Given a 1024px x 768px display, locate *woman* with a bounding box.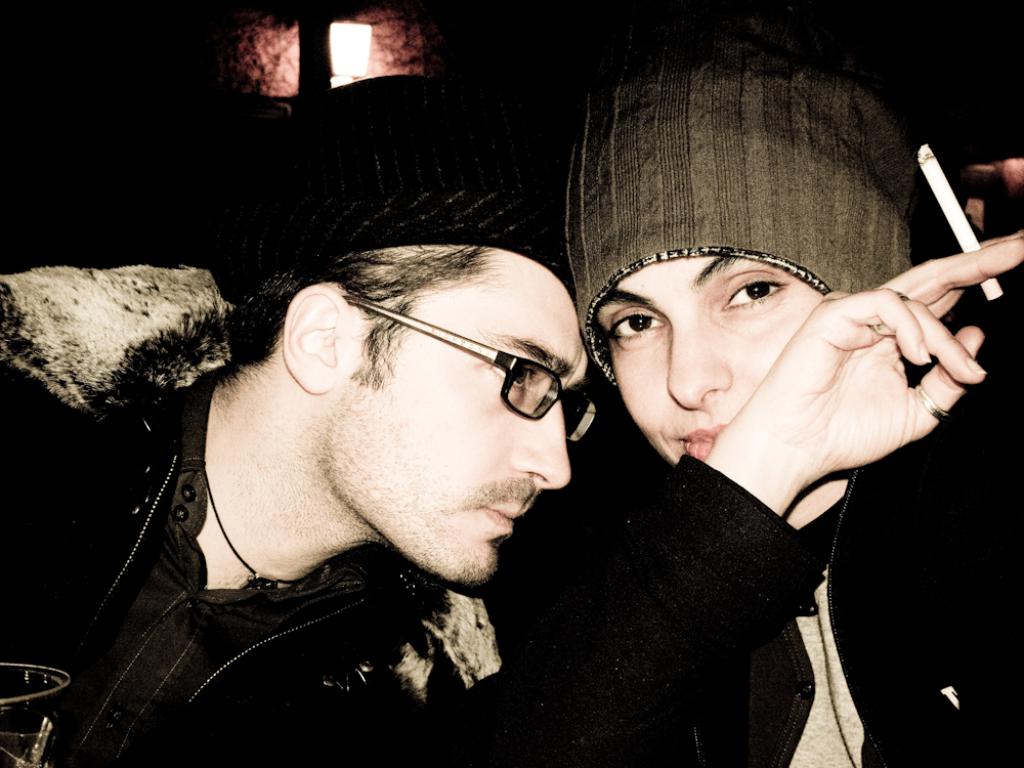
Located: (left=481, top=31, right=1023, bottom=764).
